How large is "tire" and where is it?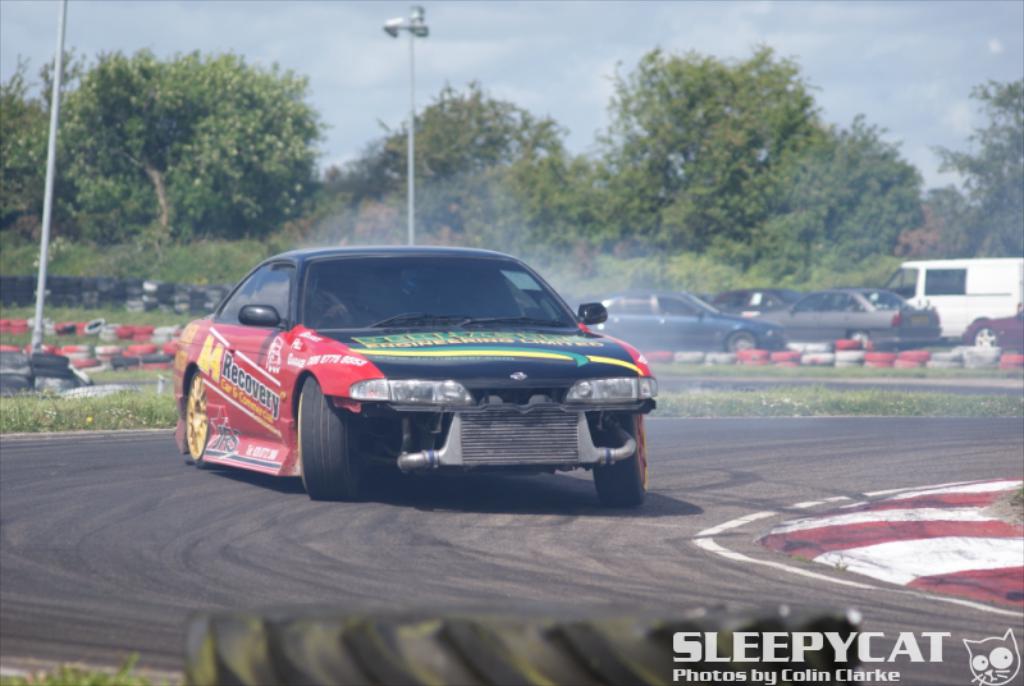
Bounding box: Rect(589, 413, 653, 511).
